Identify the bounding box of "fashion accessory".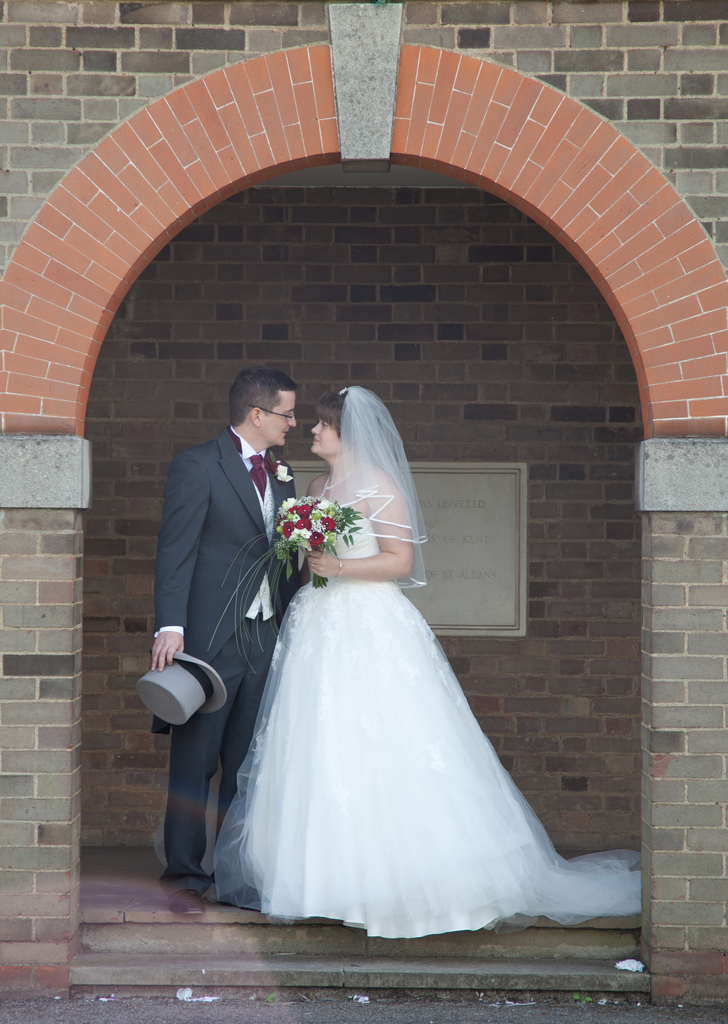
locate(163, 888, 207, 915).
